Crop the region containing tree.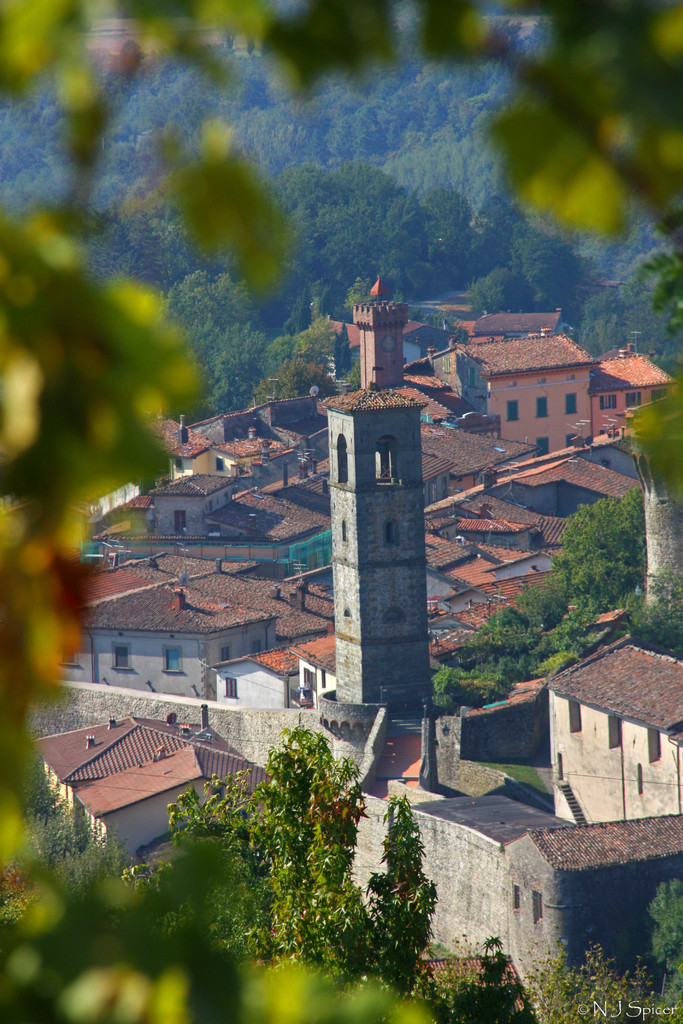
Crop region: detection(648, 877, 682, 1023).
